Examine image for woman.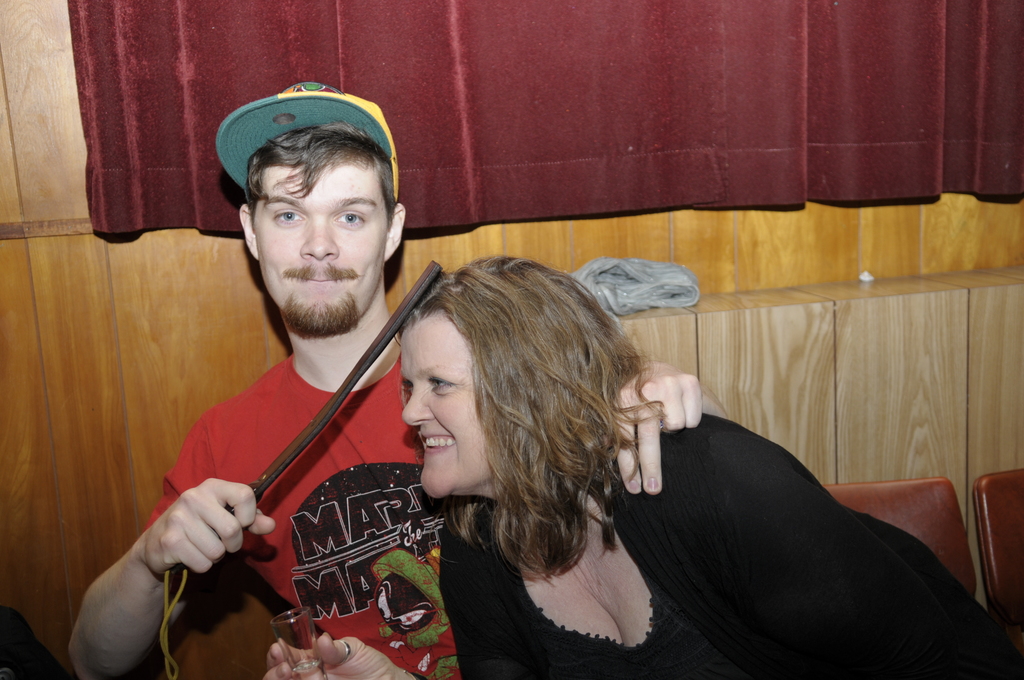
Examination result: select_region(373, 247, 696, 676).
